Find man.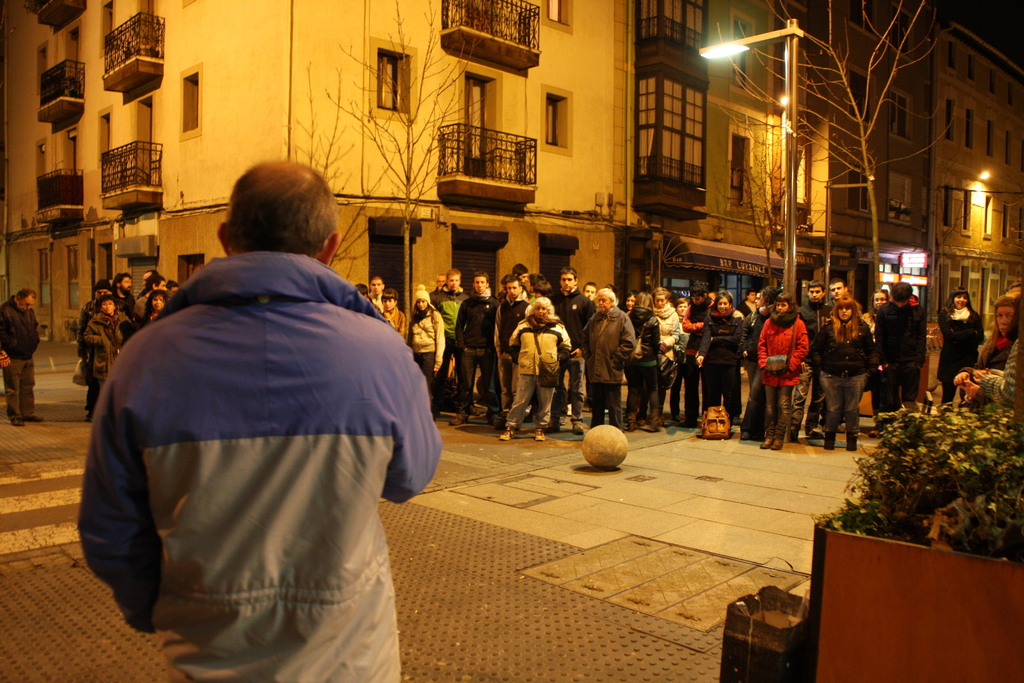
left=794, top=281, right=832, bottom=441.
